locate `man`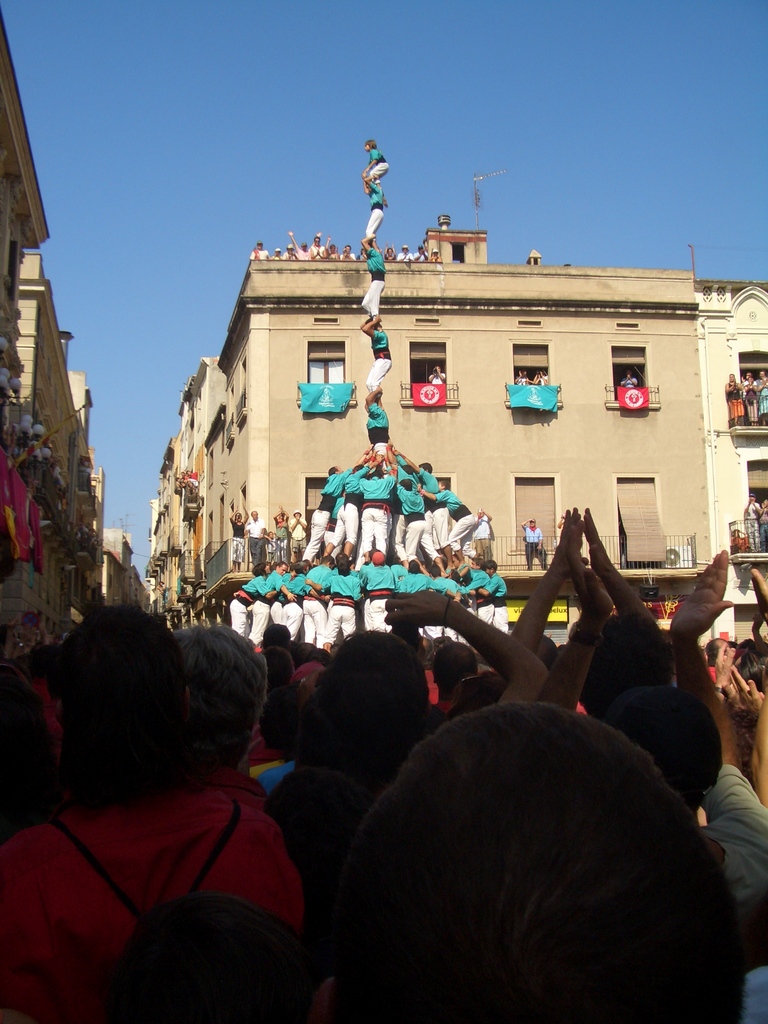
Rect(287, 508, 308, 562)
